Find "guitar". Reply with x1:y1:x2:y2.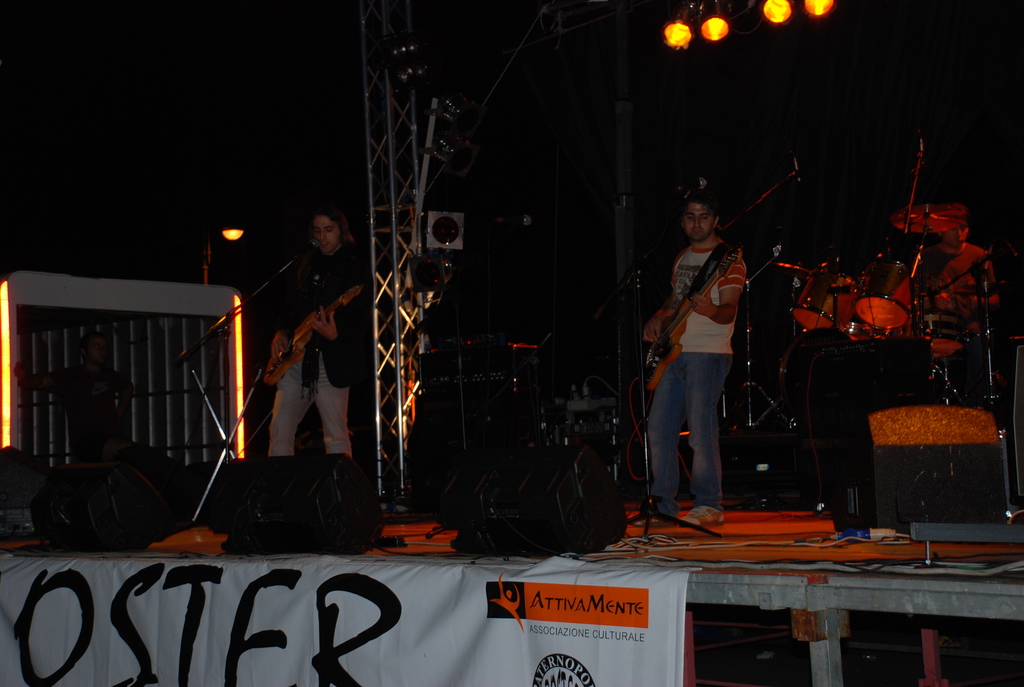
641:244:743:393.
